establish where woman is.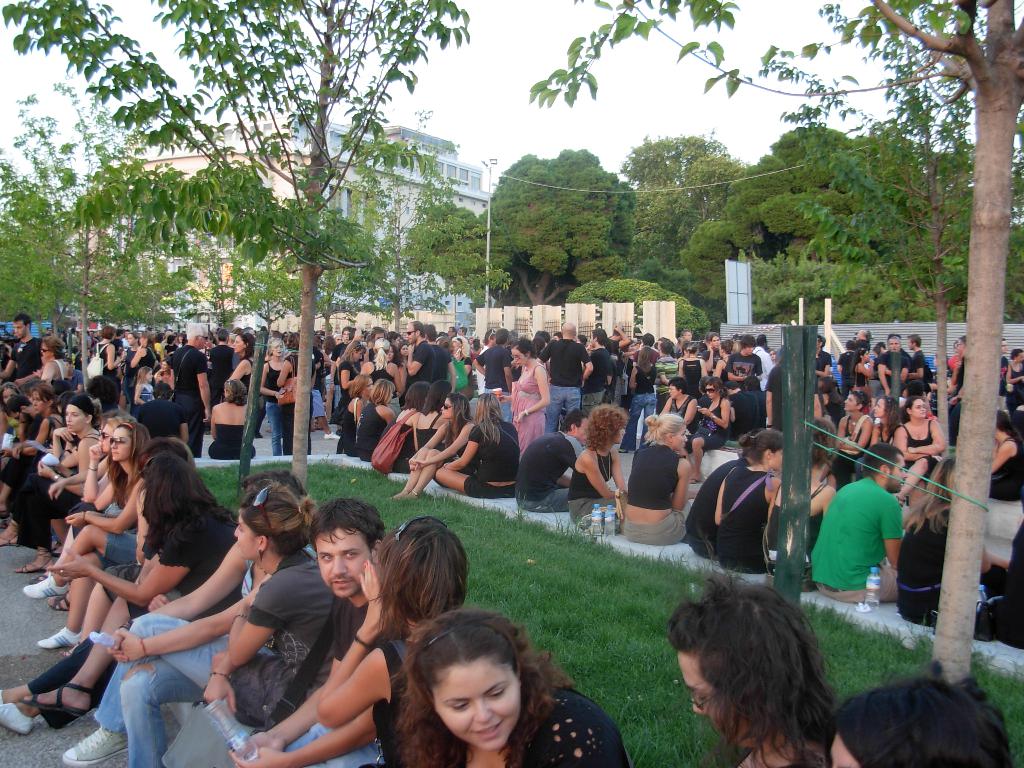
Established at x1=756 y1=424 x2=847 y2=585.
